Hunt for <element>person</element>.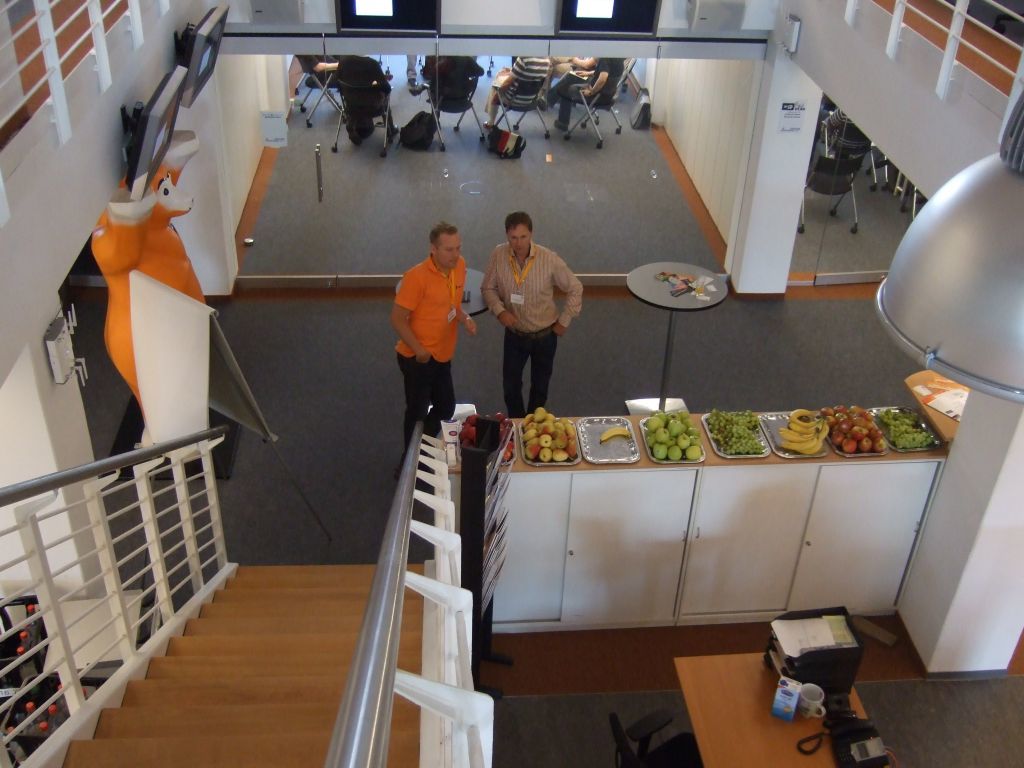
Hunted down at (x1=544, y1=58, x2=632, y2=138).
